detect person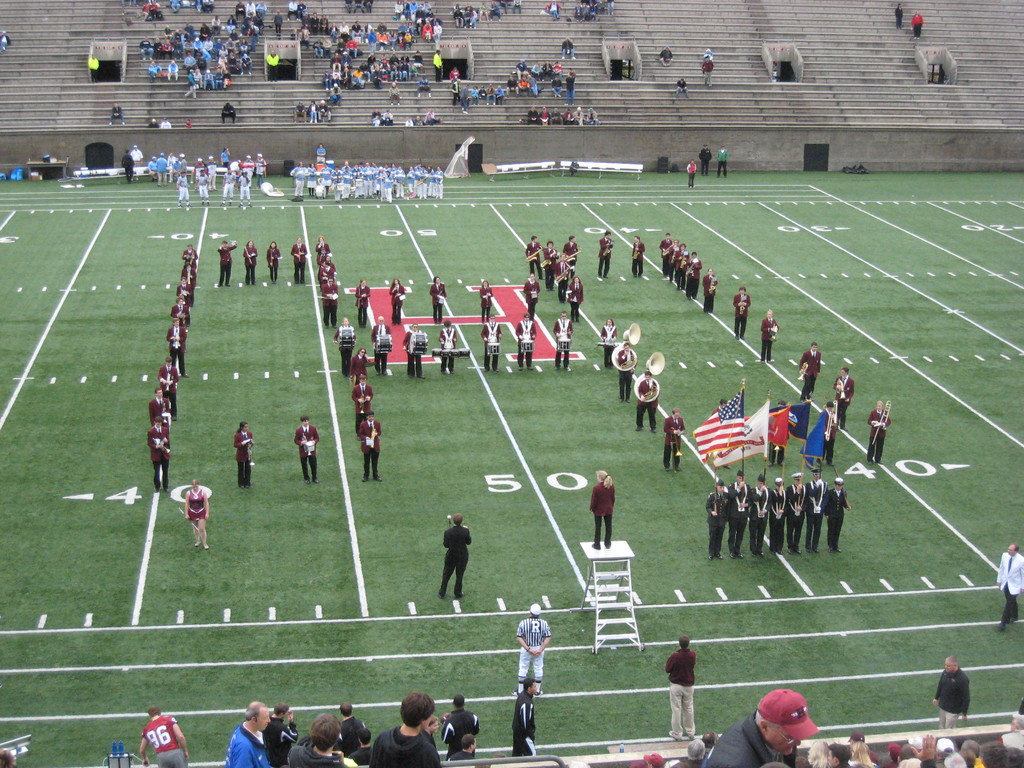
[left=509, top=680, right=539, bottom=760]
